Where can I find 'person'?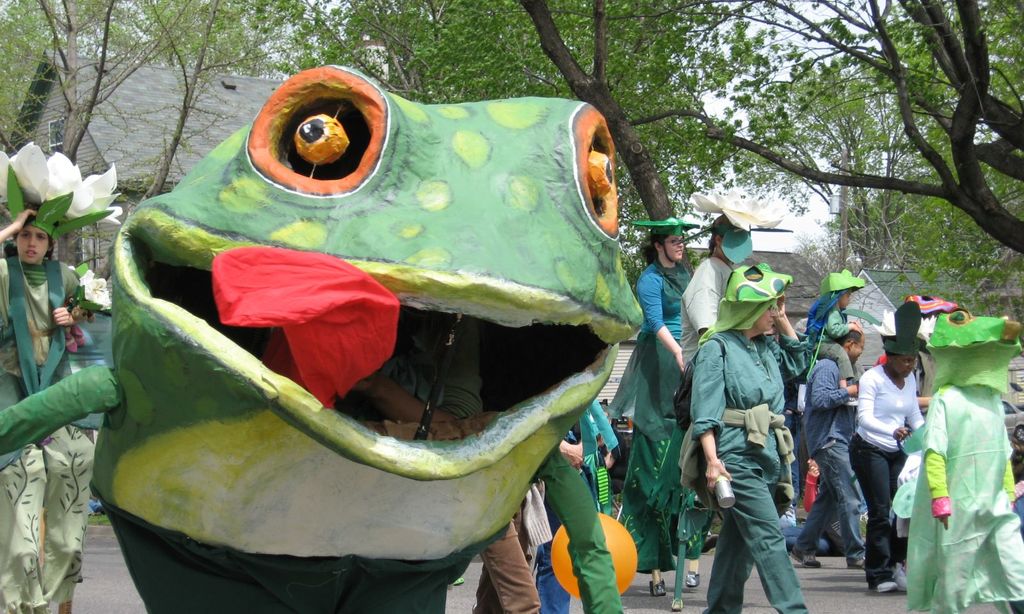
You can find it at (692, 265, 808, 613).
